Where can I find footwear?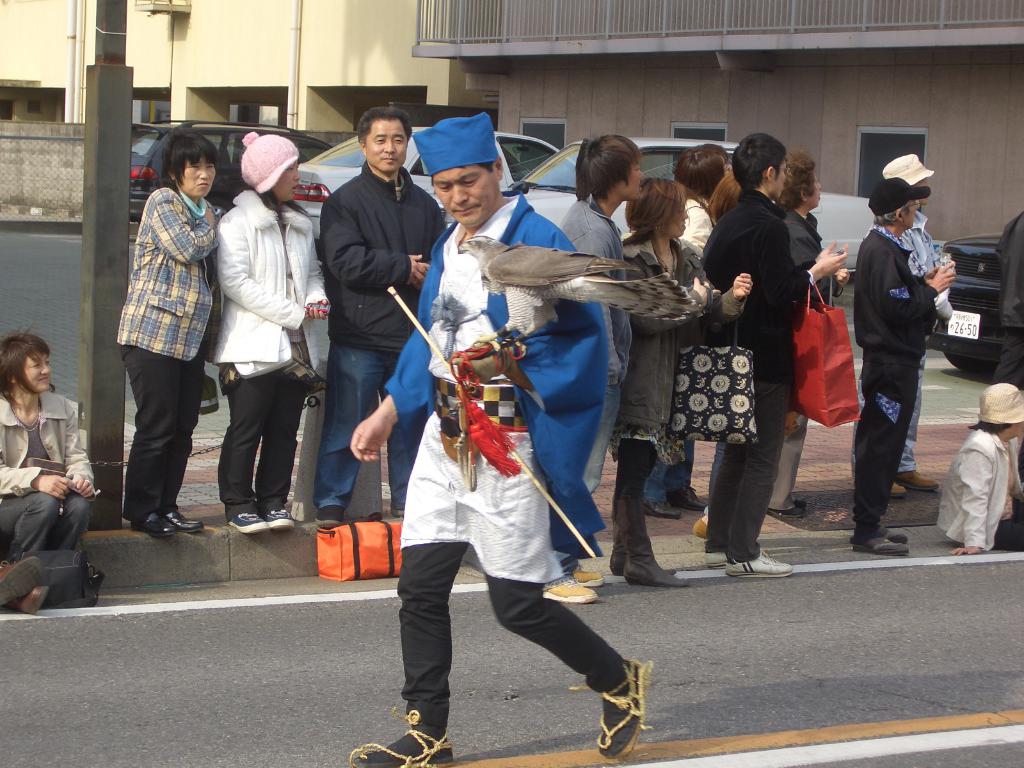
You can find it at (267, 509, 295, 526).
